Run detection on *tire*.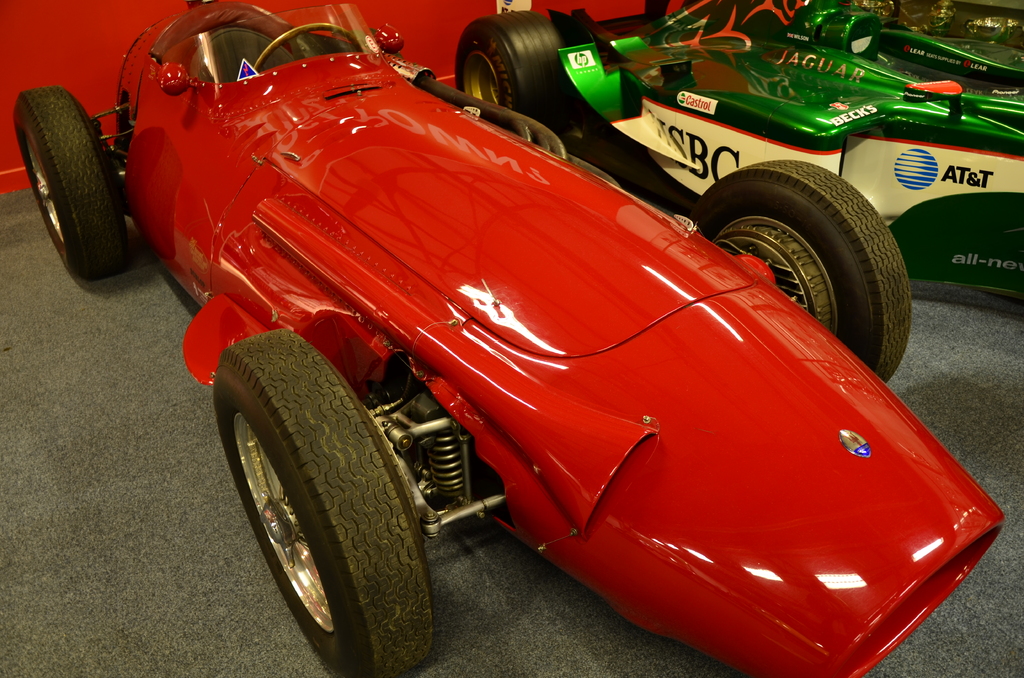
Result: box=[12, 85, 124, 280].
